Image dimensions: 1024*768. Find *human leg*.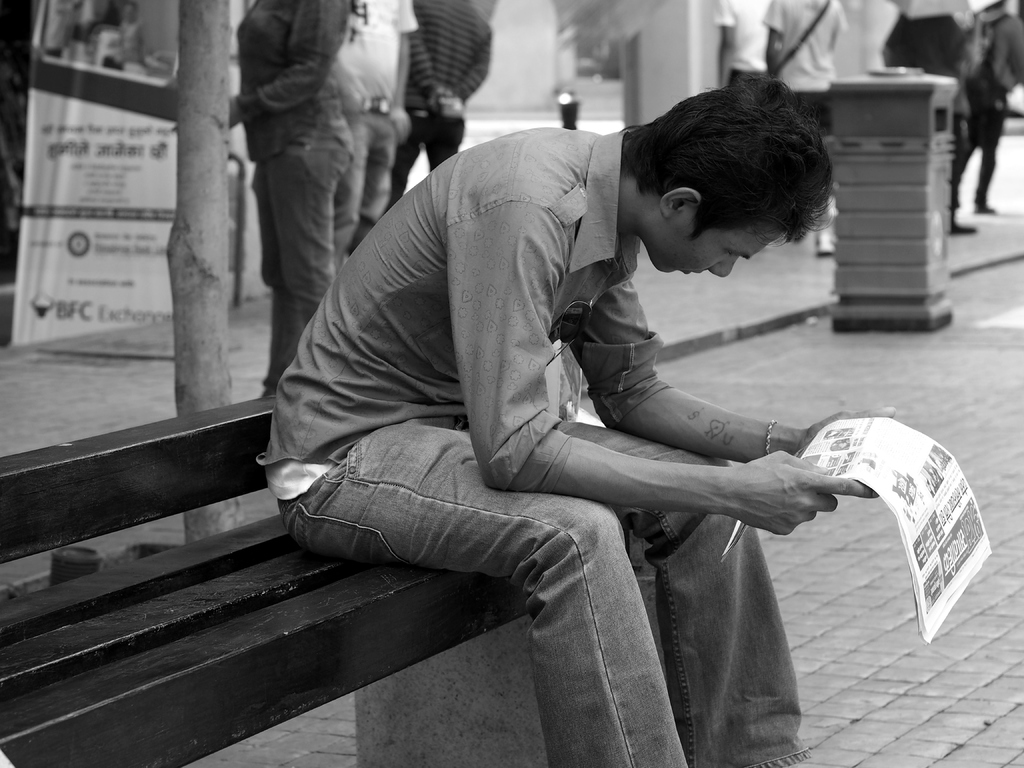
<box>418,102,463,165</box>.
